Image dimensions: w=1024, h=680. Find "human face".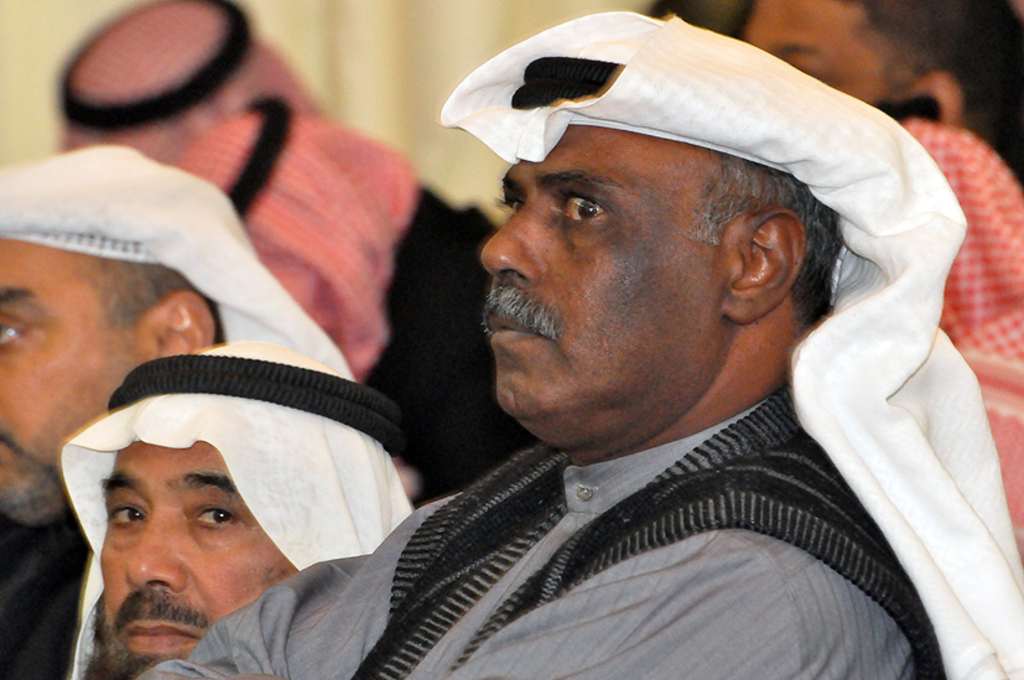
103,446,290,670.
